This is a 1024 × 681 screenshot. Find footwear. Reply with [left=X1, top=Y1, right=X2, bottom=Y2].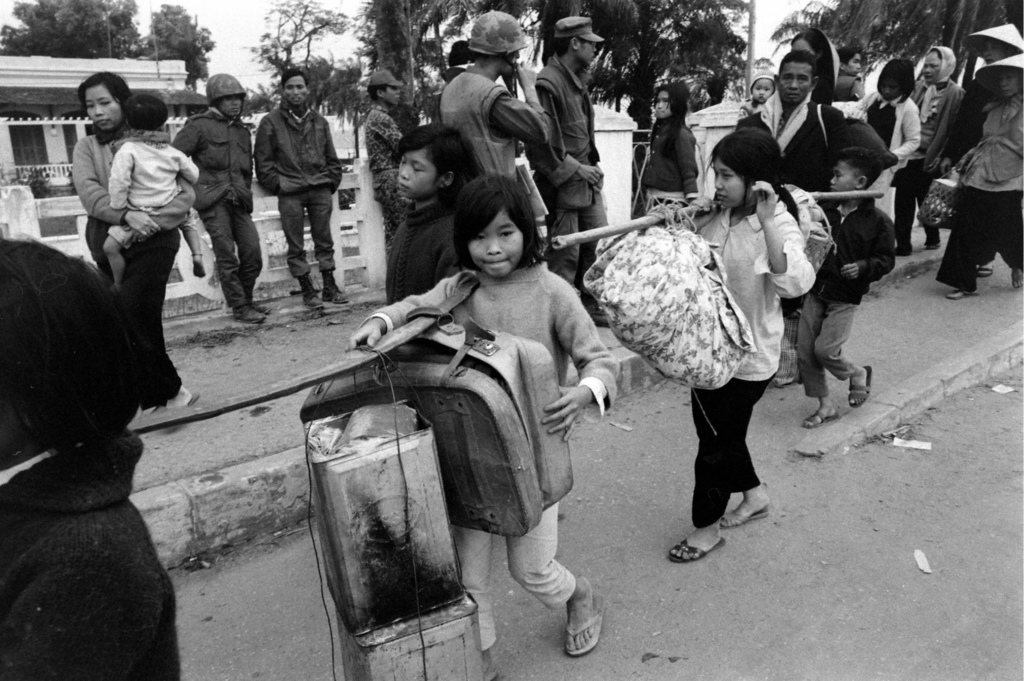
[left=852, top=367, right=875, bottom=407].
